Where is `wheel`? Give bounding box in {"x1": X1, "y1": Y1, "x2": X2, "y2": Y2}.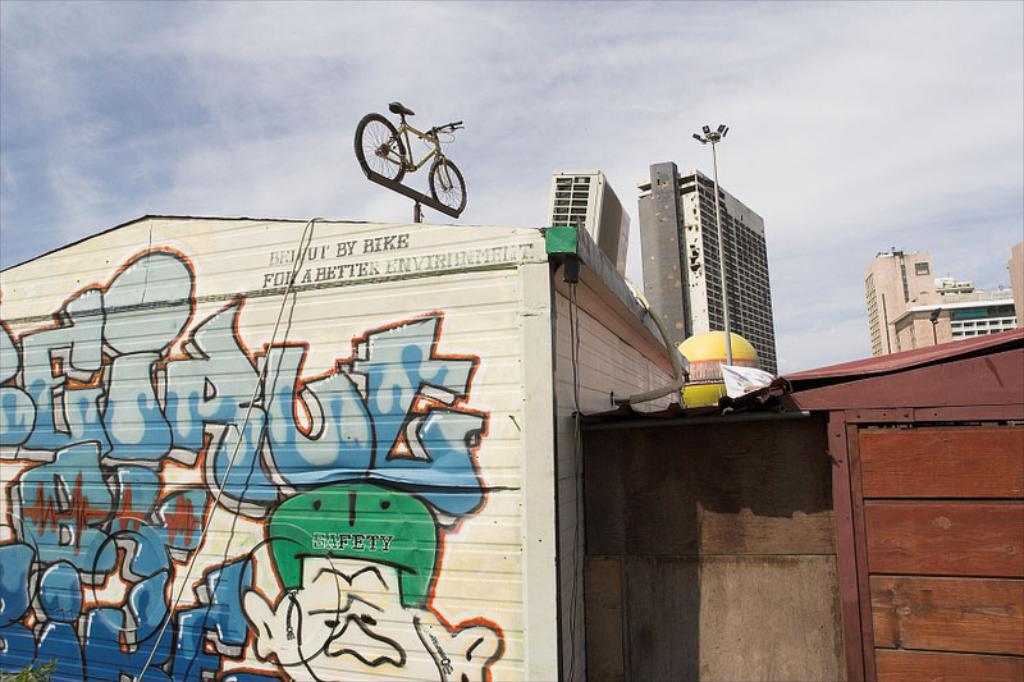
{"x1": 353, "y1": 113, "x2": 408, "y2": 177}.
